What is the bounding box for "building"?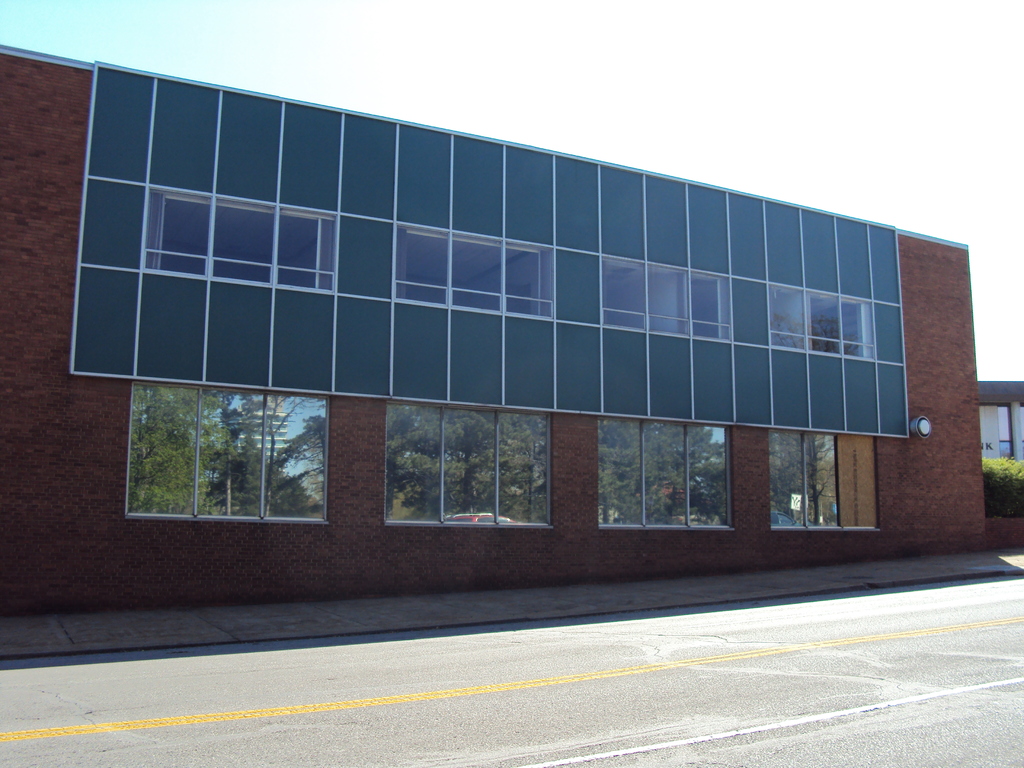
locate(976, 381, 1023, 465).
